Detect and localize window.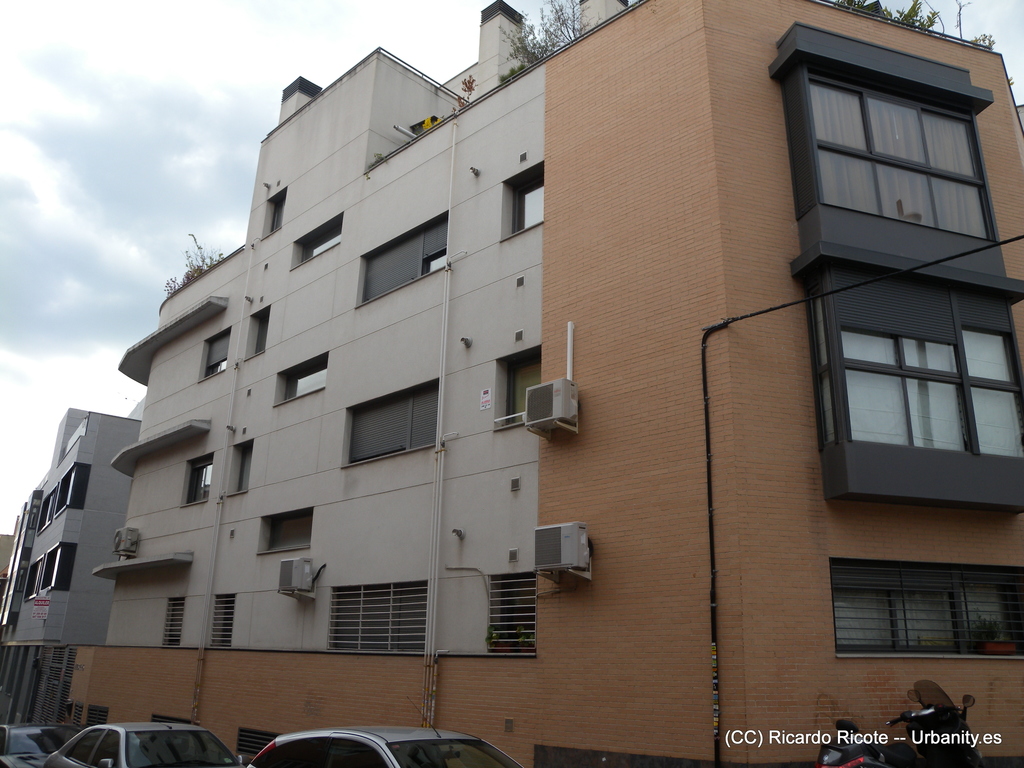
Localized at 236:444:252:491.
